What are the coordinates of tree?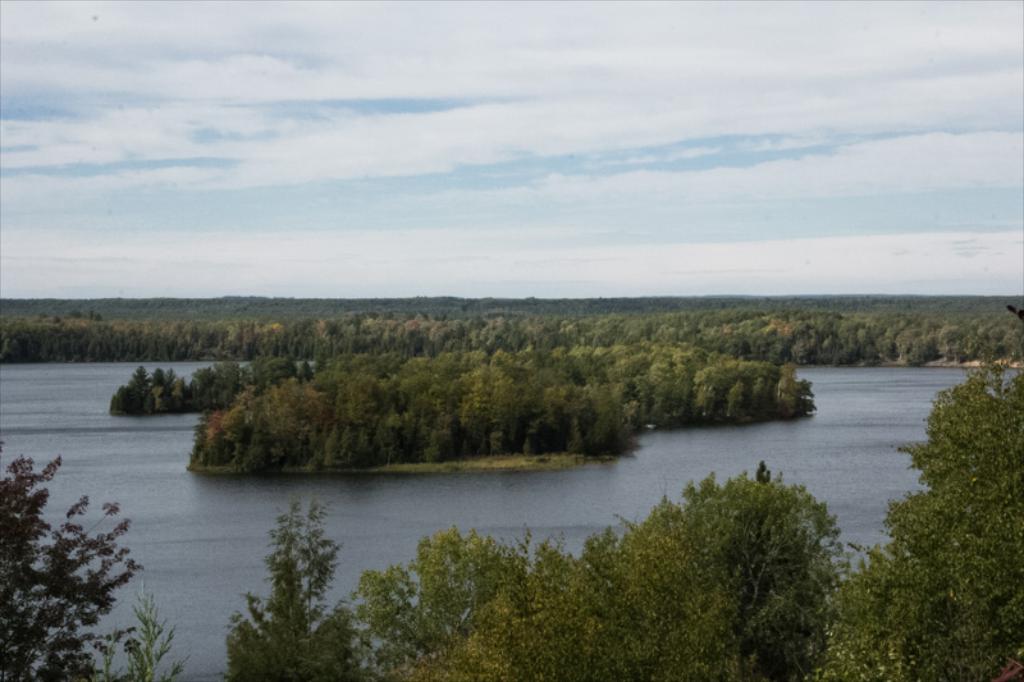
select_region(792, 358, 1023, 681).
